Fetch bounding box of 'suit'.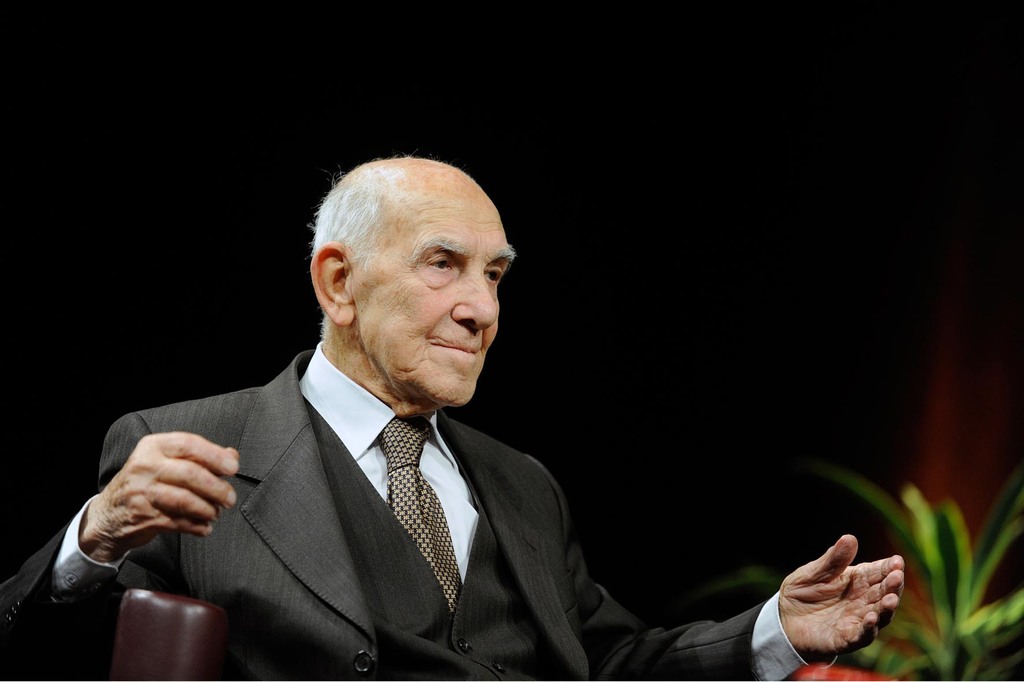
Bbox: {"left": 0, "top": 345, "right": 765, "bottom": 681}.
